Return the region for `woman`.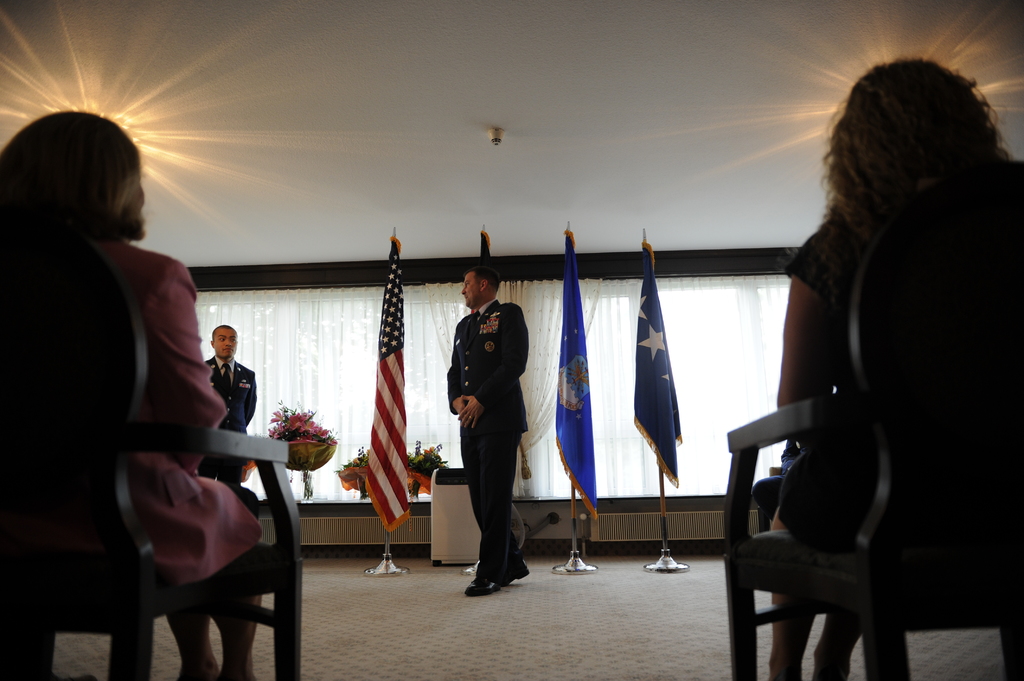
[766, 58, 1023, 680].
